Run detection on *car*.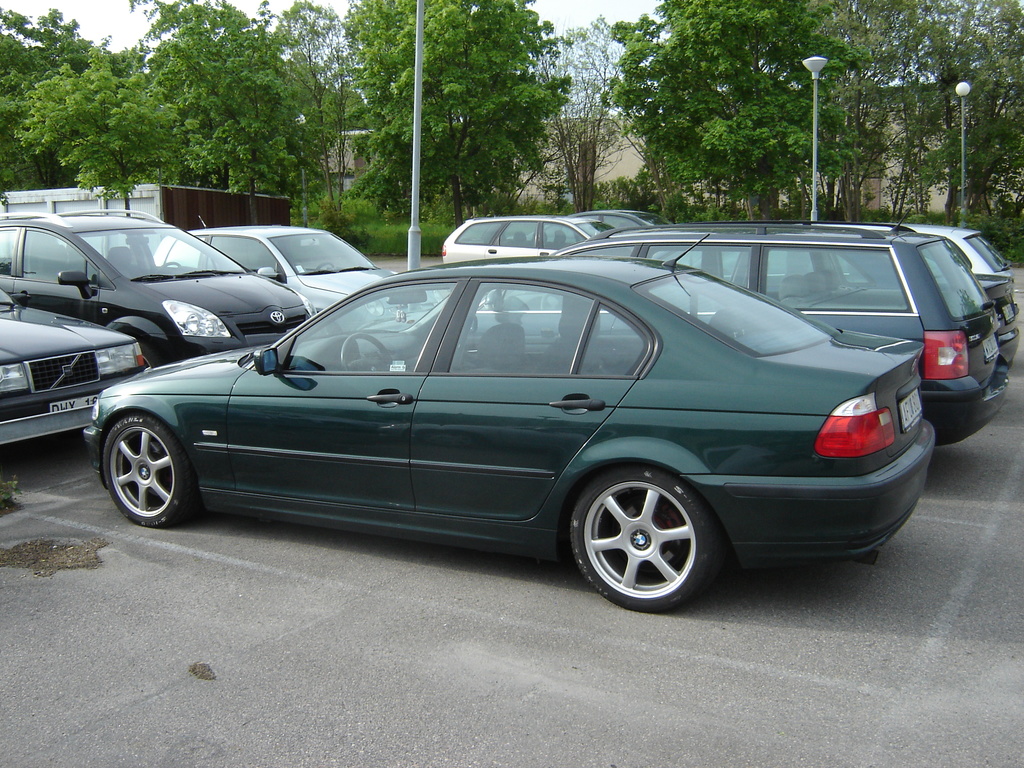
Result: x1=439, y1=213, x2=602, y2=260.
